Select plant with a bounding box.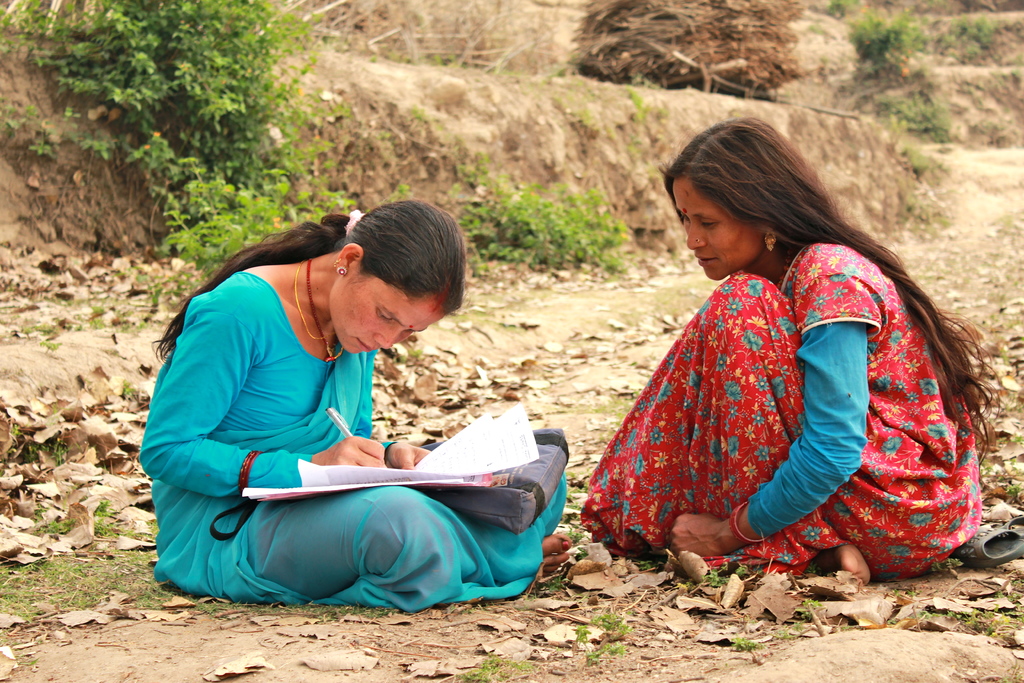
rect(604, 609, 635, 635).
